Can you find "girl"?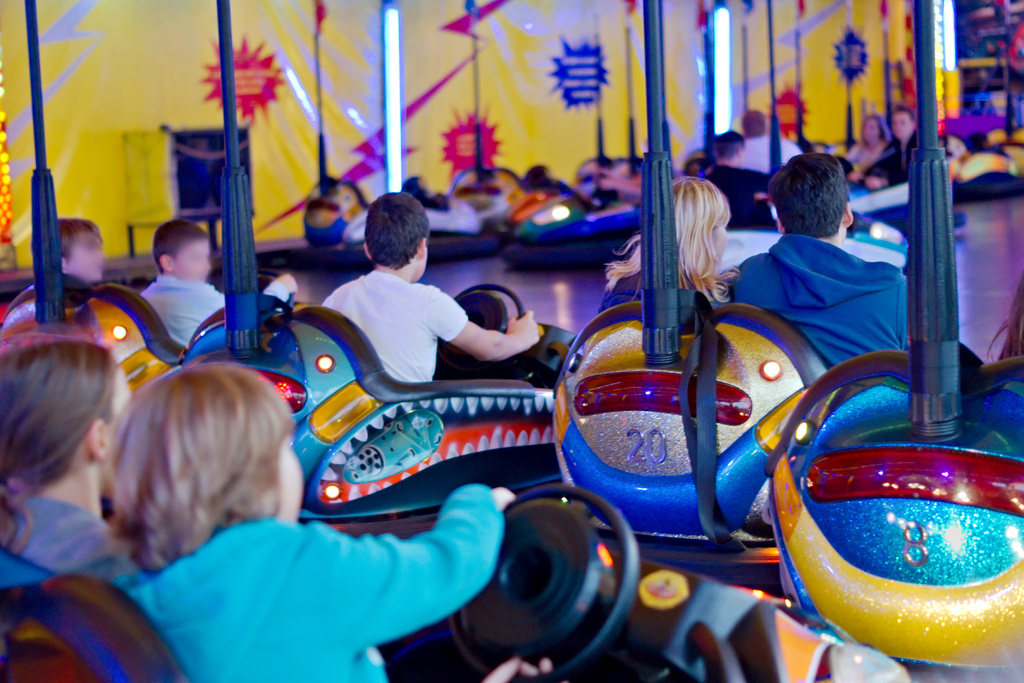
Yes, bounding box: (601,176,742,311).
